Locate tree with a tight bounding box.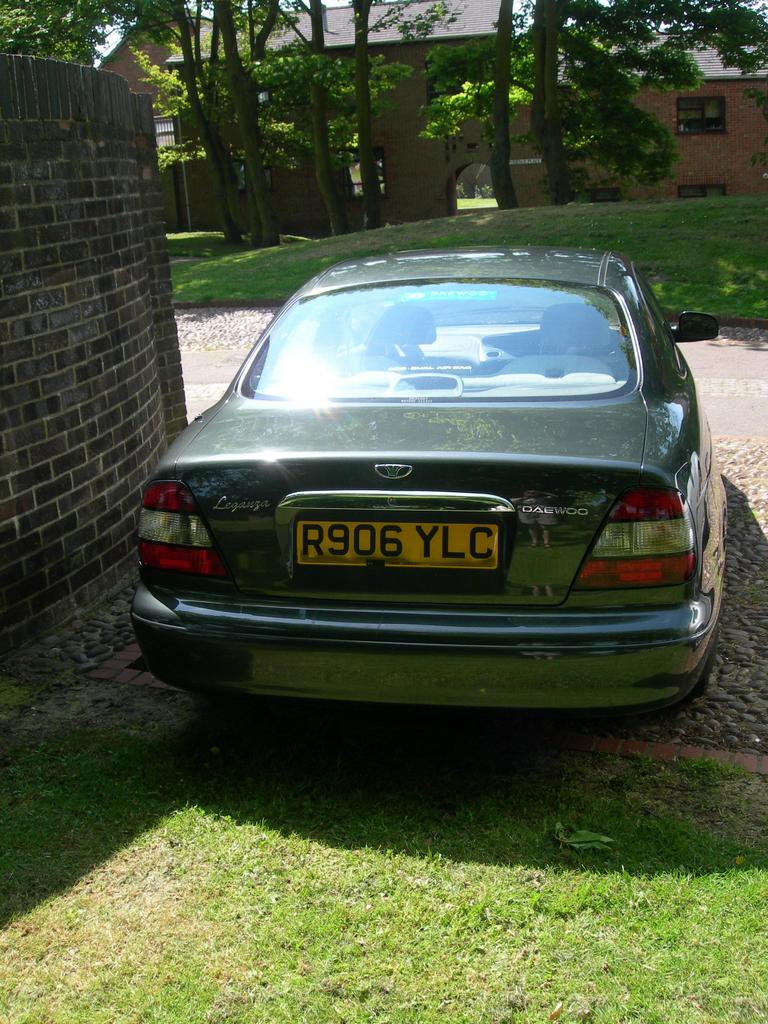
x1=131, y1=0, x2=238, y2=239.
